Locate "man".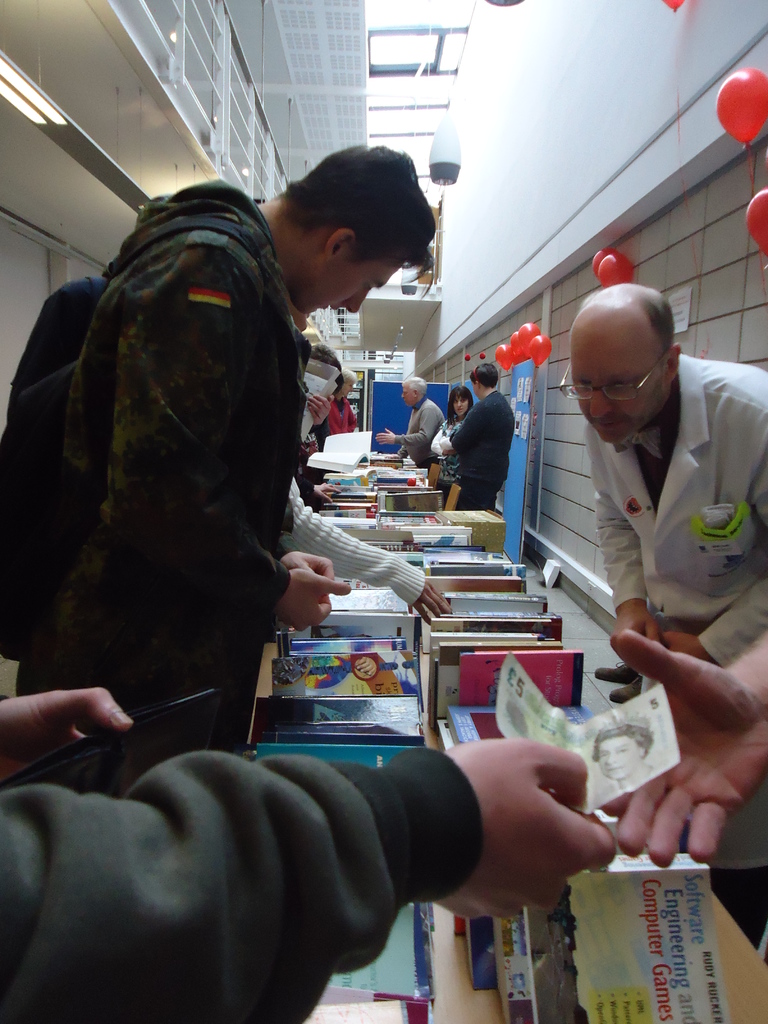
Bounding box: pyautogui.locateOnScreen(374, 376, 442, 463).
